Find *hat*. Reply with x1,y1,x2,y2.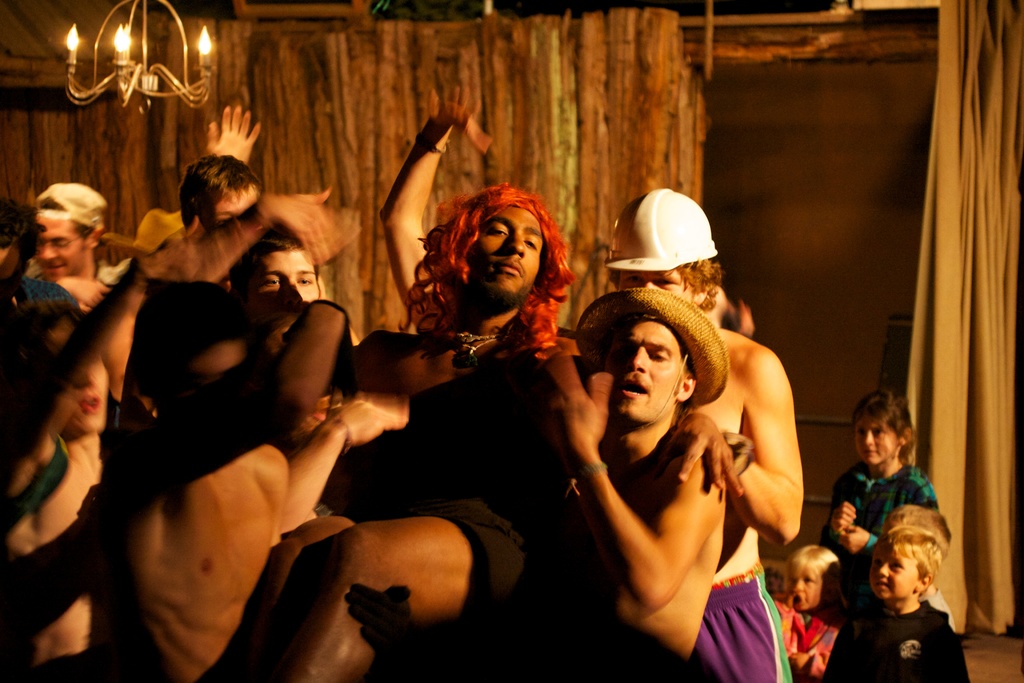
577,288,723,431.
